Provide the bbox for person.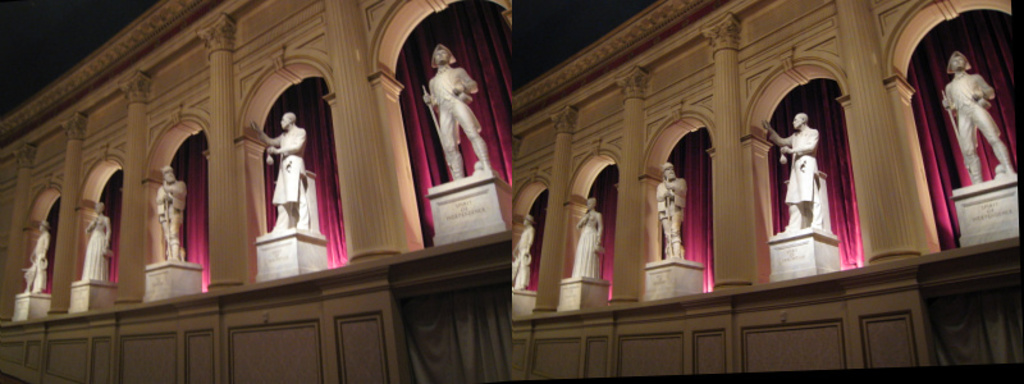
Rect(767, 110, 814, 233).
